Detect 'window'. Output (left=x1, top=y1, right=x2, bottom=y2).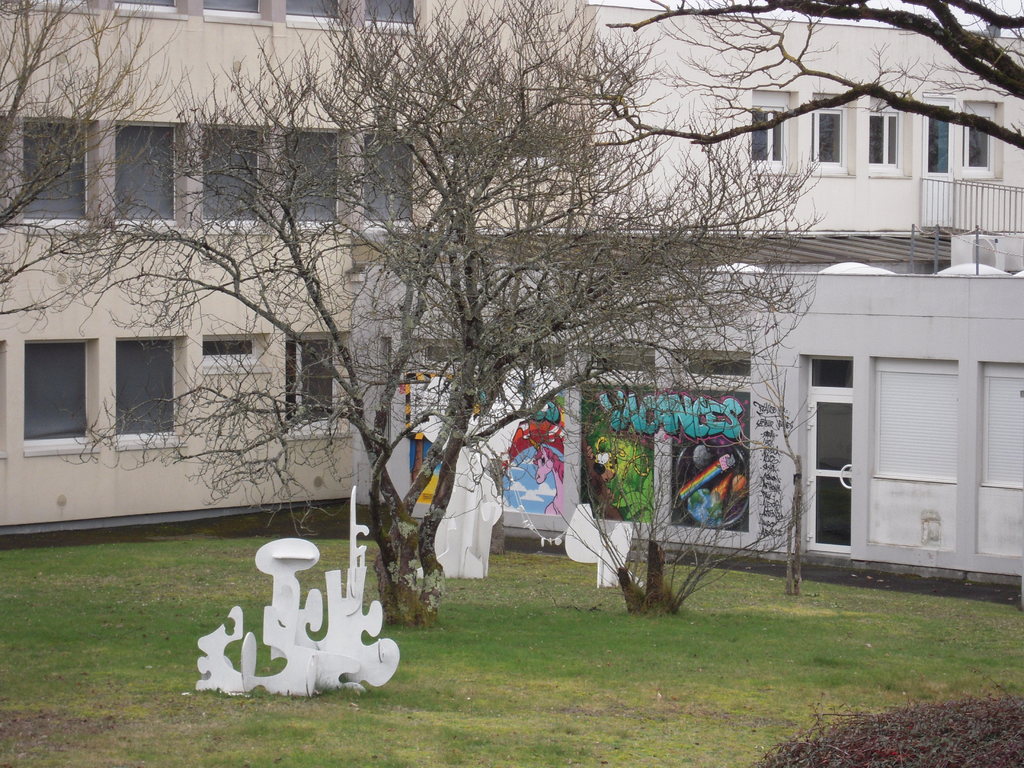
(left=277, top=124, right=346, bottom=230).
